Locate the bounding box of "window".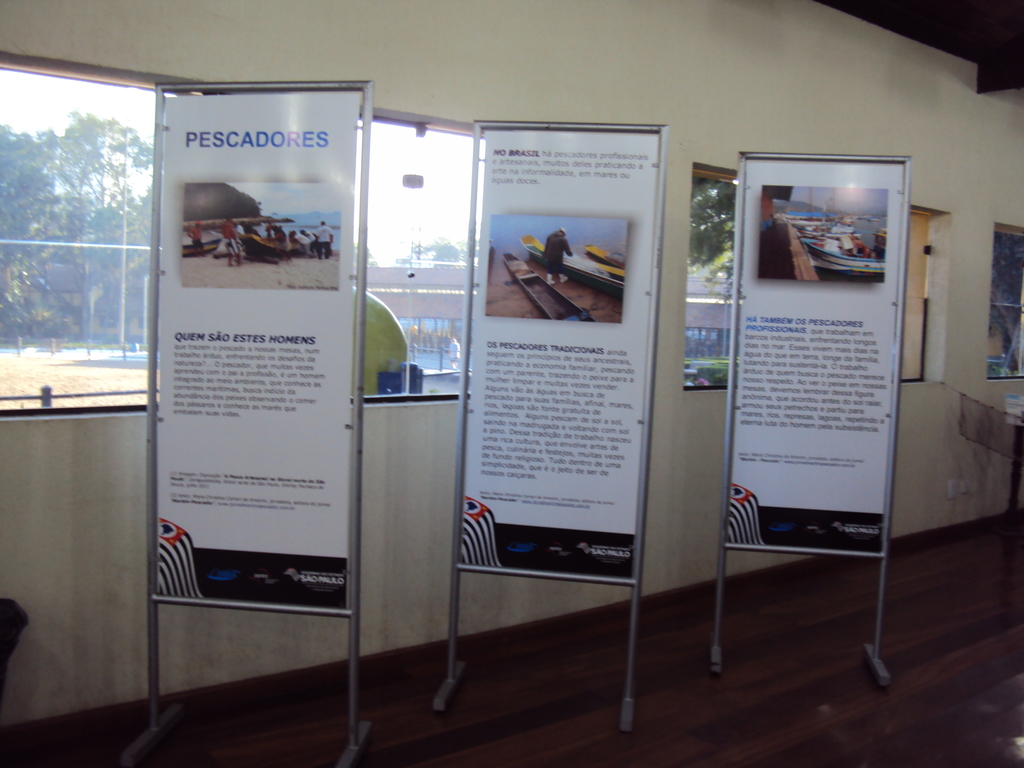
Bounding box: <region>986, 229, 1022, 377</region>.
